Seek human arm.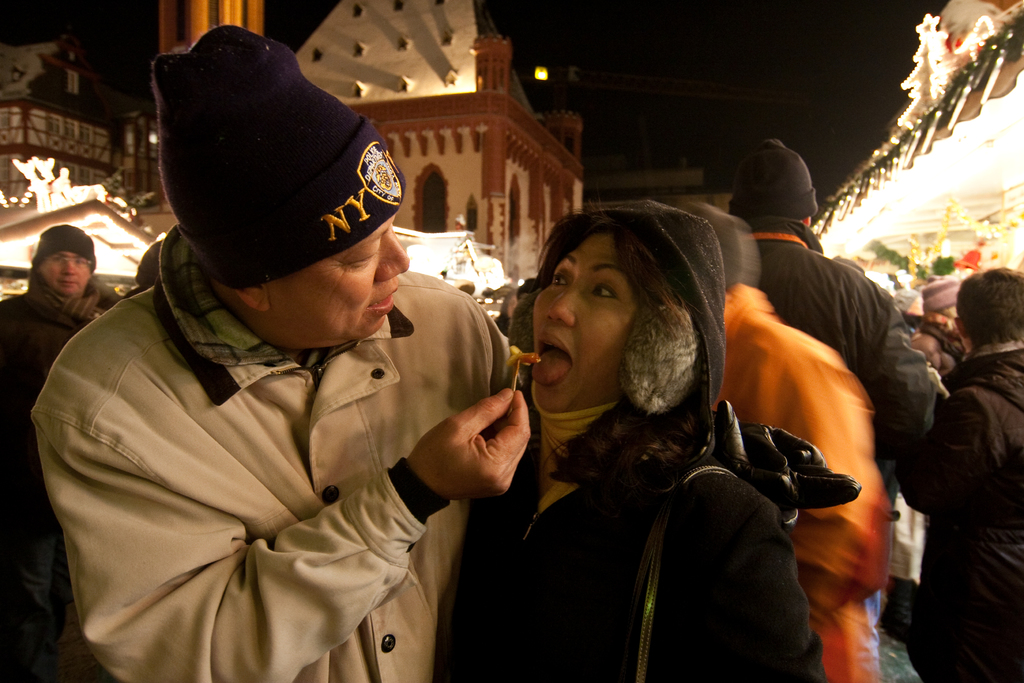
bbox(755, 318, 881, 589).
